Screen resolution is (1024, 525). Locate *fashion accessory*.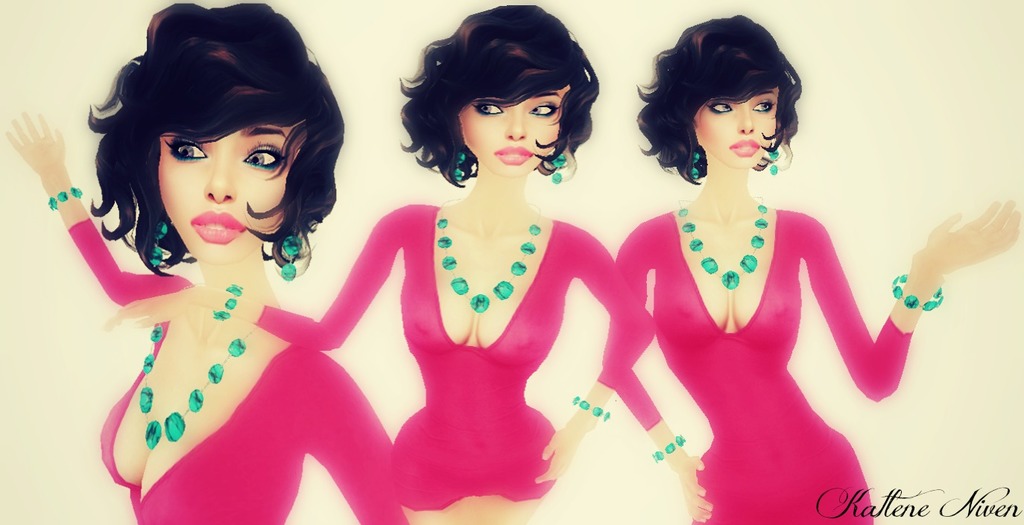
{"left": 553, "top": 153, "right": 567, "bottom": 182}.
